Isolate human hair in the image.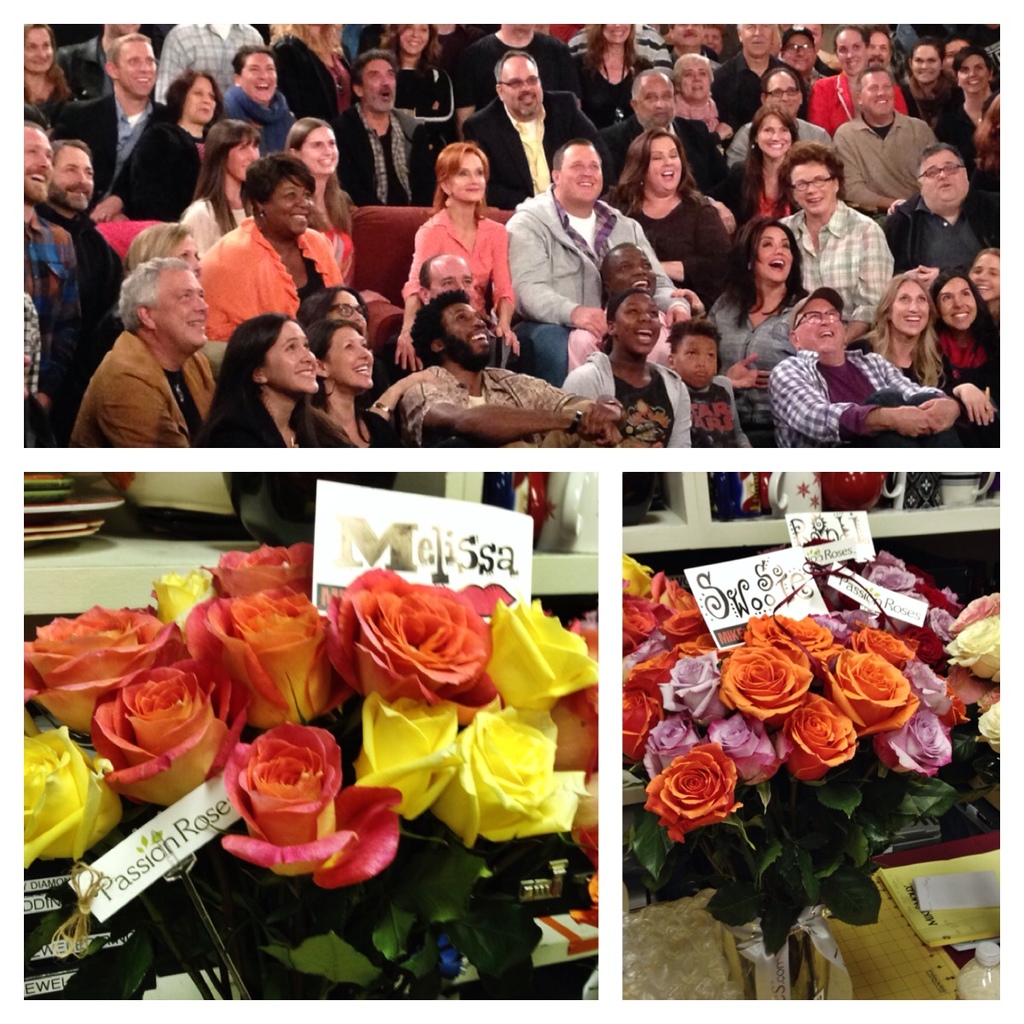
Isolated region: bbox=[410, 288, 469, 370].
